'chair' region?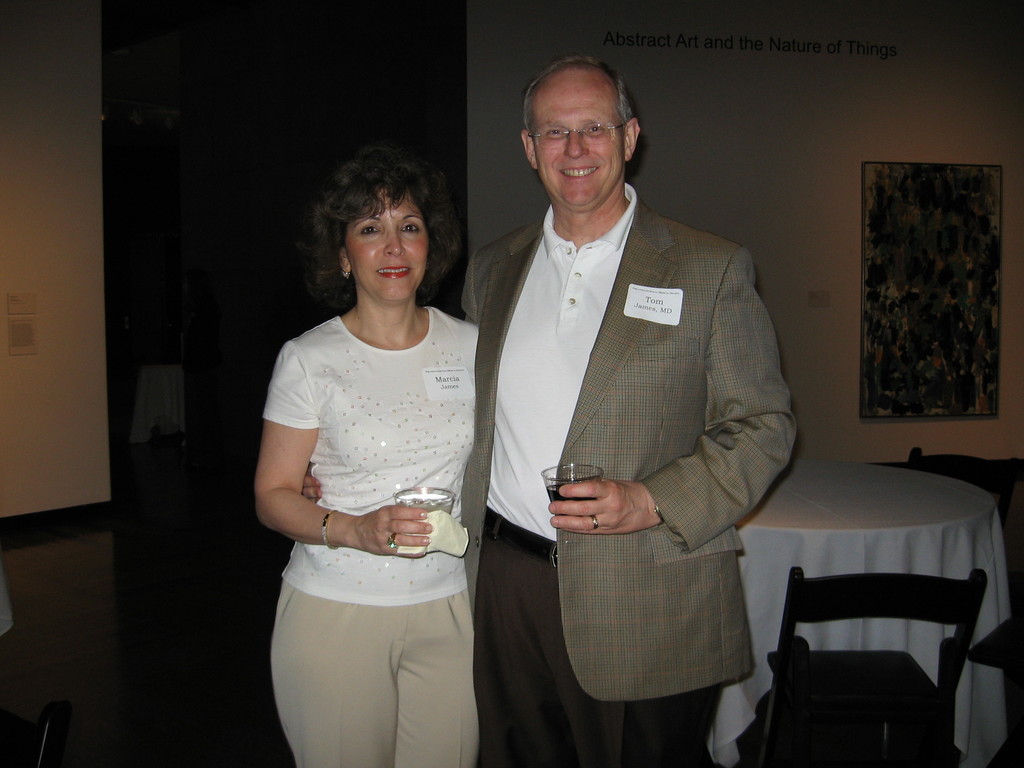
<region>778, 513, 997, 759</region>
